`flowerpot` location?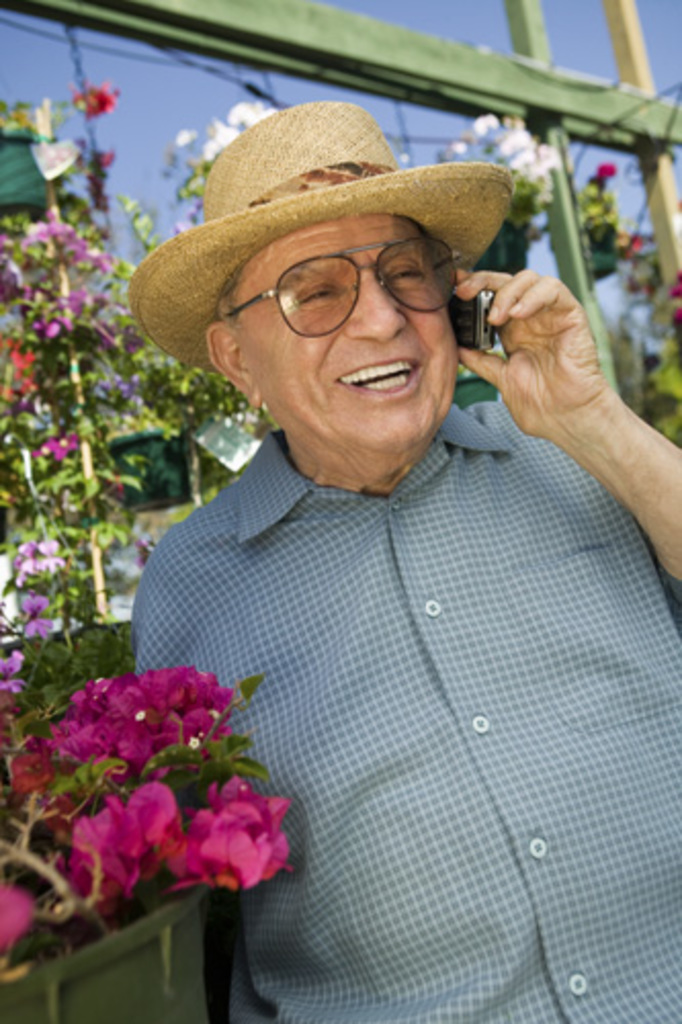
locate(451, 367, 500, 408)
